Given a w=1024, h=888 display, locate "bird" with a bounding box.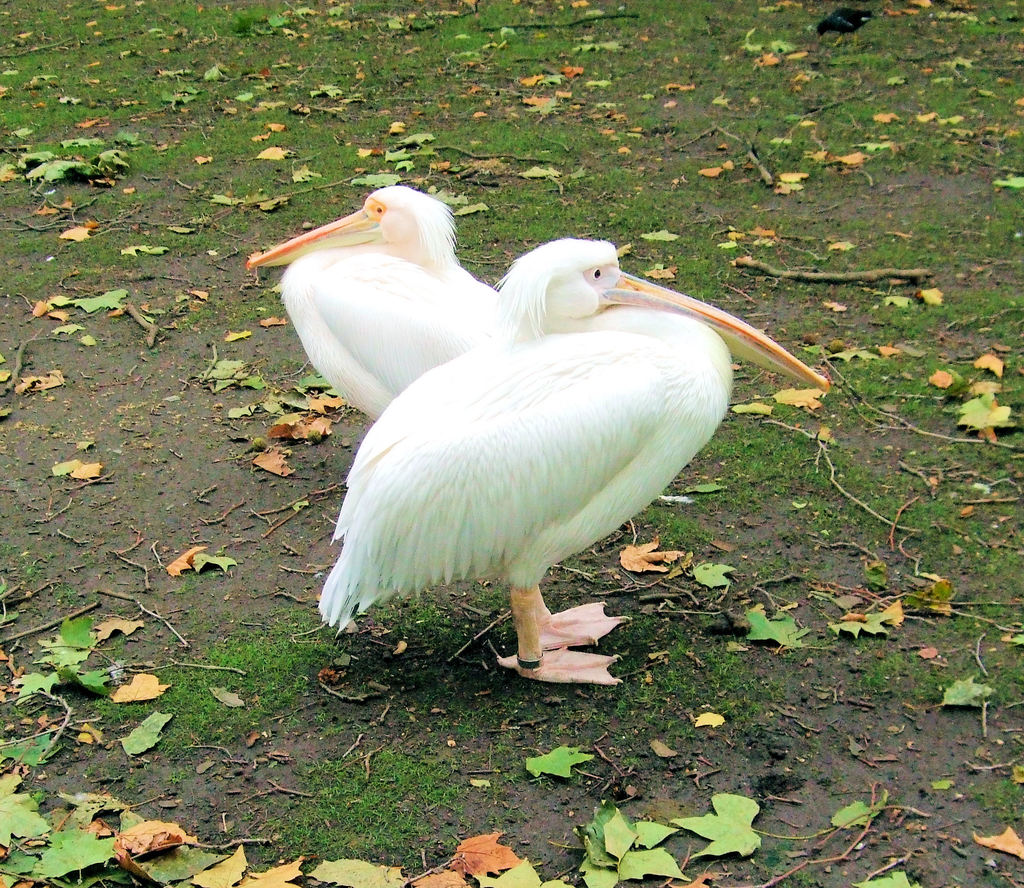
Located: 248 174 508 424.
